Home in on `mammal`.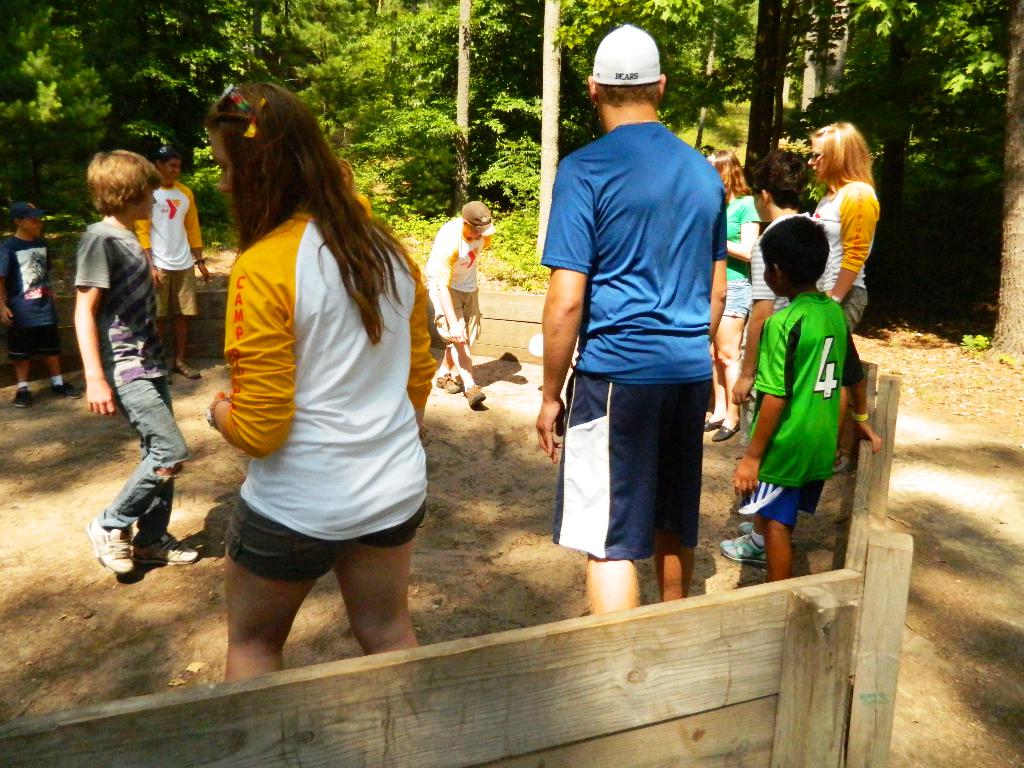
Homed in at <bbox>135, 145, 212, 378</bbox>.
